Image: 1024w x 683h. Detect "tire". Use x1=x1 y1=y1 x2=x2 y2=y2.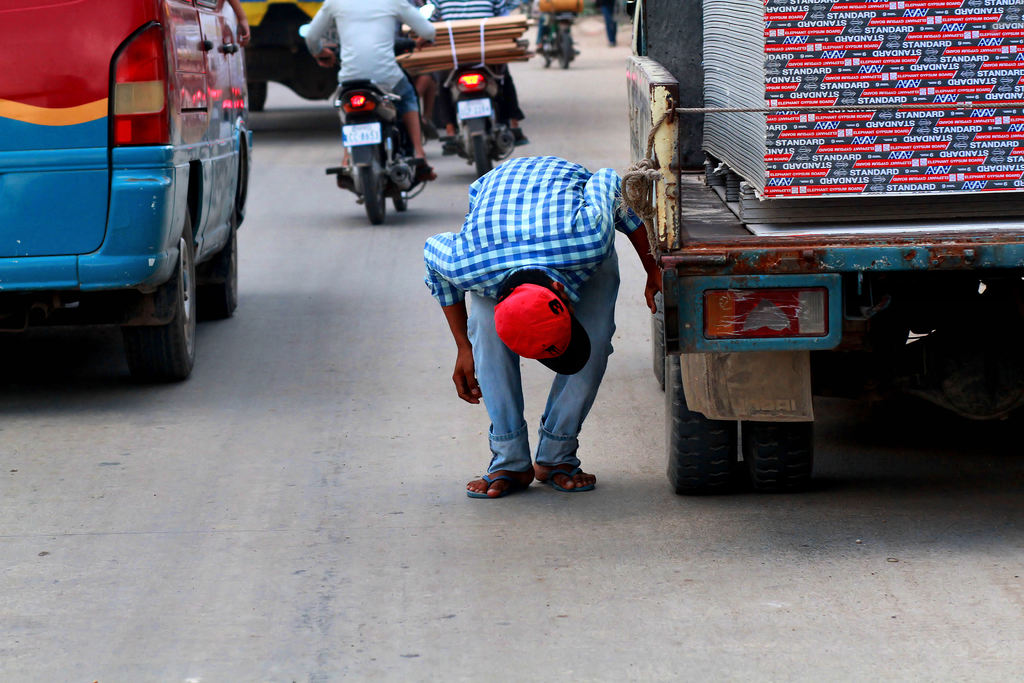
x1=476 y1=128 x2=499 y2=178.
